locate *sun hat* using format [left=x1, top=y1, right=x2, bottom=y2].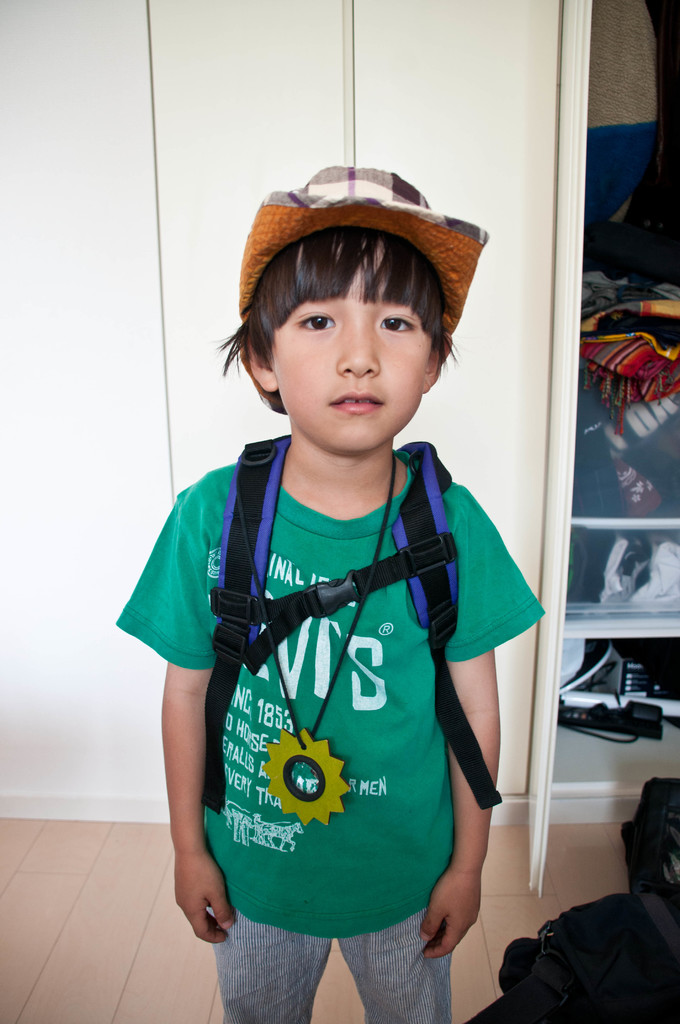
[left=236, top=162, right=485, bottom=353].
